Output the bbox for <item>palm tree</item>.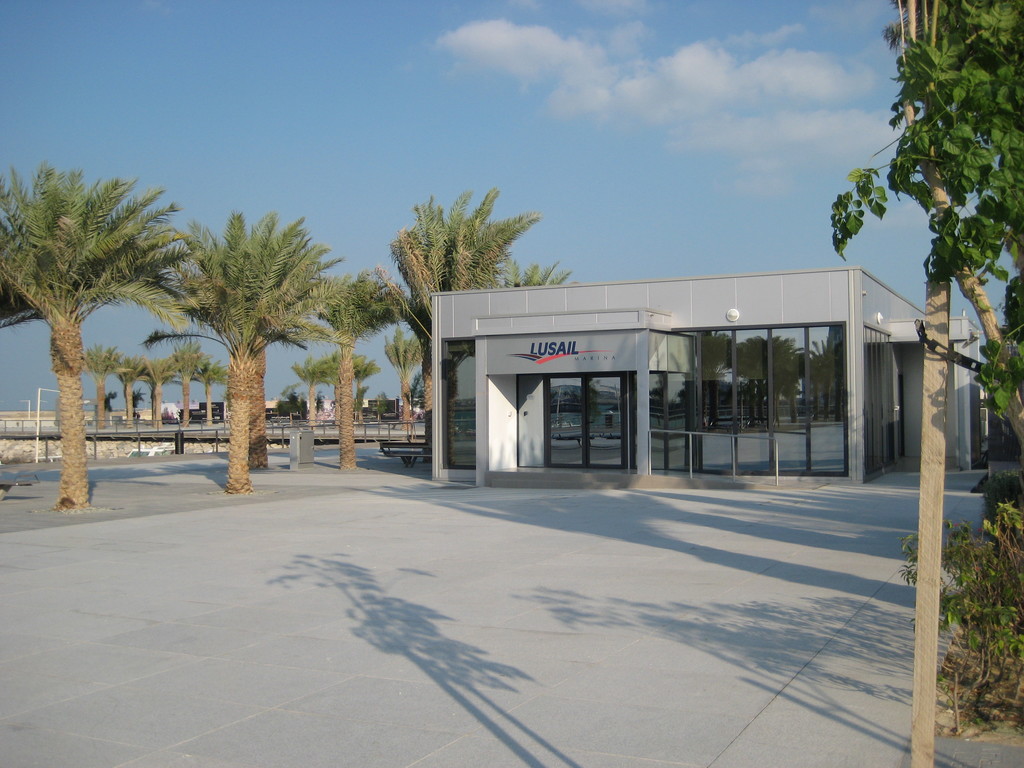
345/356/380/431.
